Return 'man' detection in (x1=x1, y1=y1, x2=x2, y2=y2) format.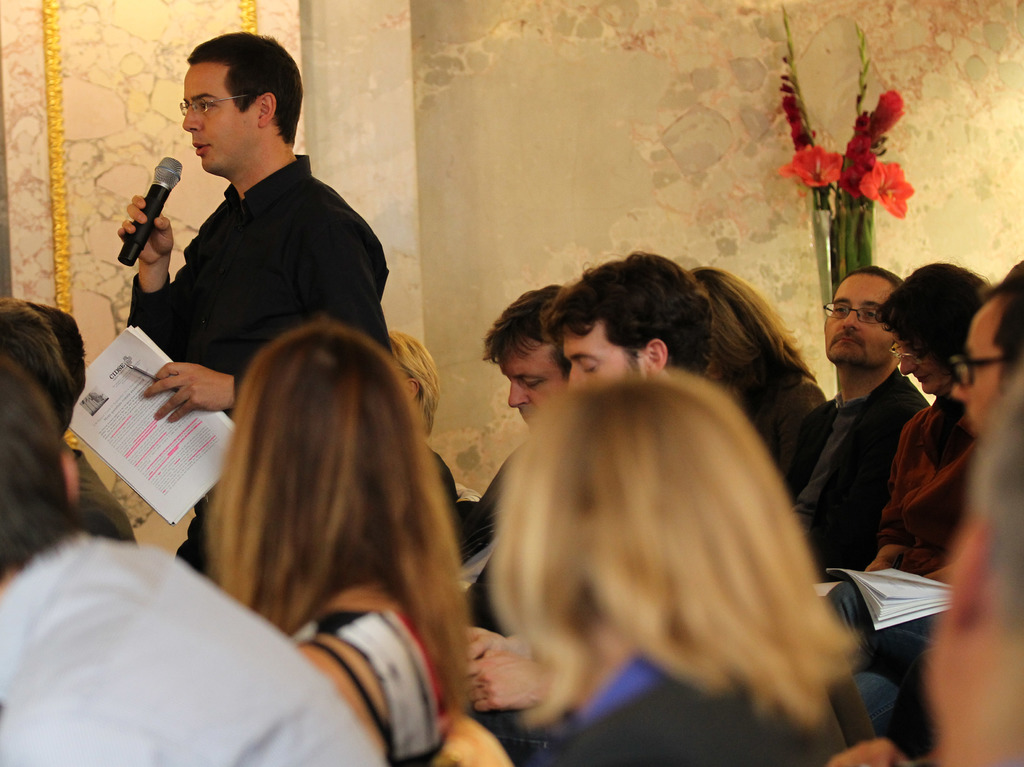
(x1=828, y1=378, x2=1023, y2=766).
